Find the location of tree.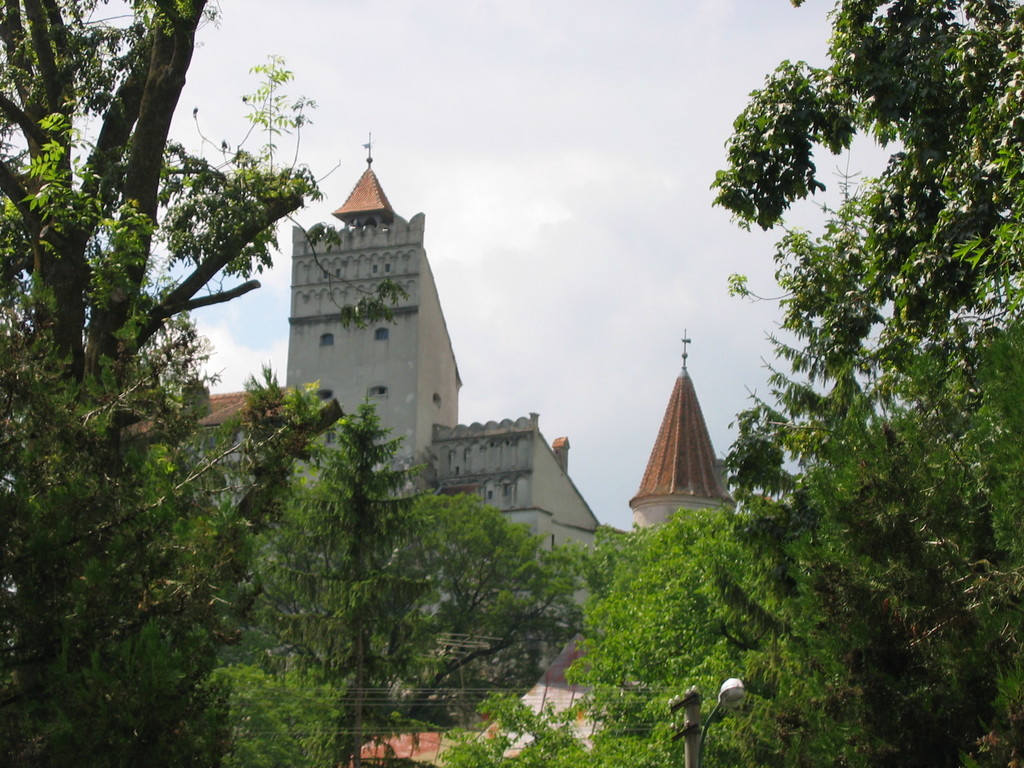
Location: {"left": 0, "top": 0, "right": 341, "bottom": 767}.
